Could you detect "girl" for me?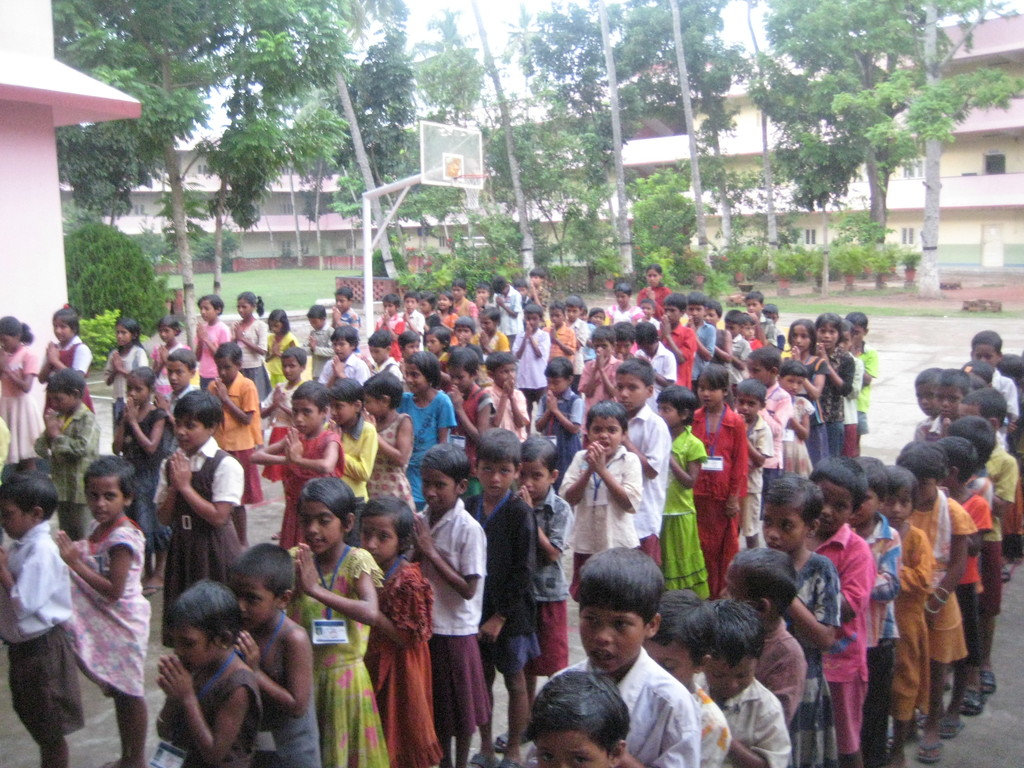
Detection result: [114,369,164,586].
